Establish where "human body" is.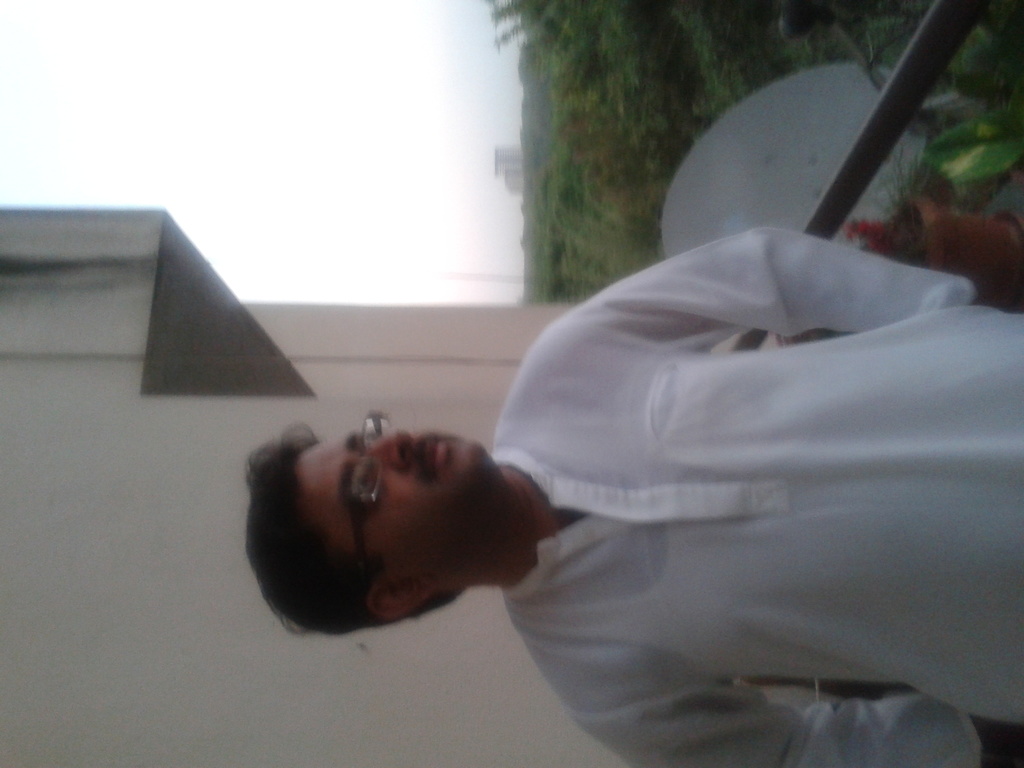
Established at box(200, 188, 980, 743).
